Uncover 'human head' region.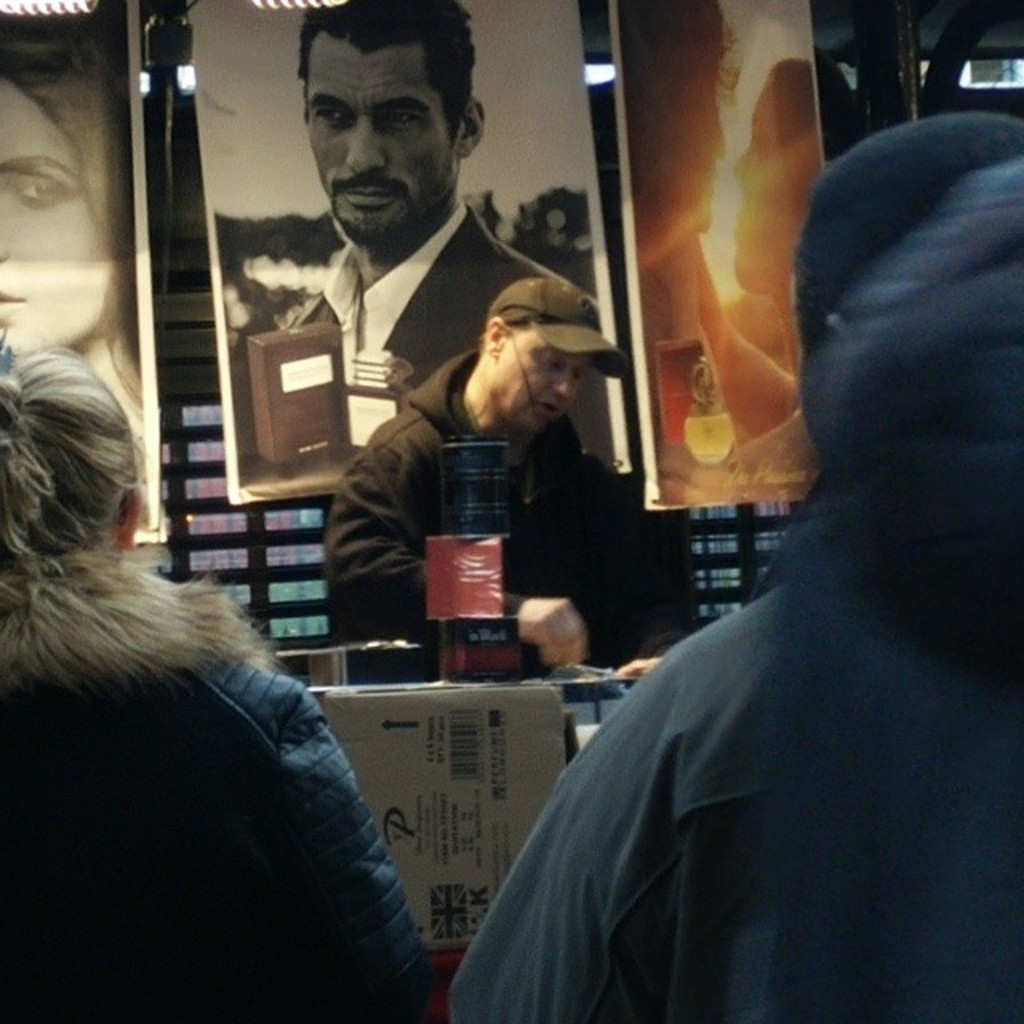
Uncovered: (left=0, top=42, right=131, bottom=338).
